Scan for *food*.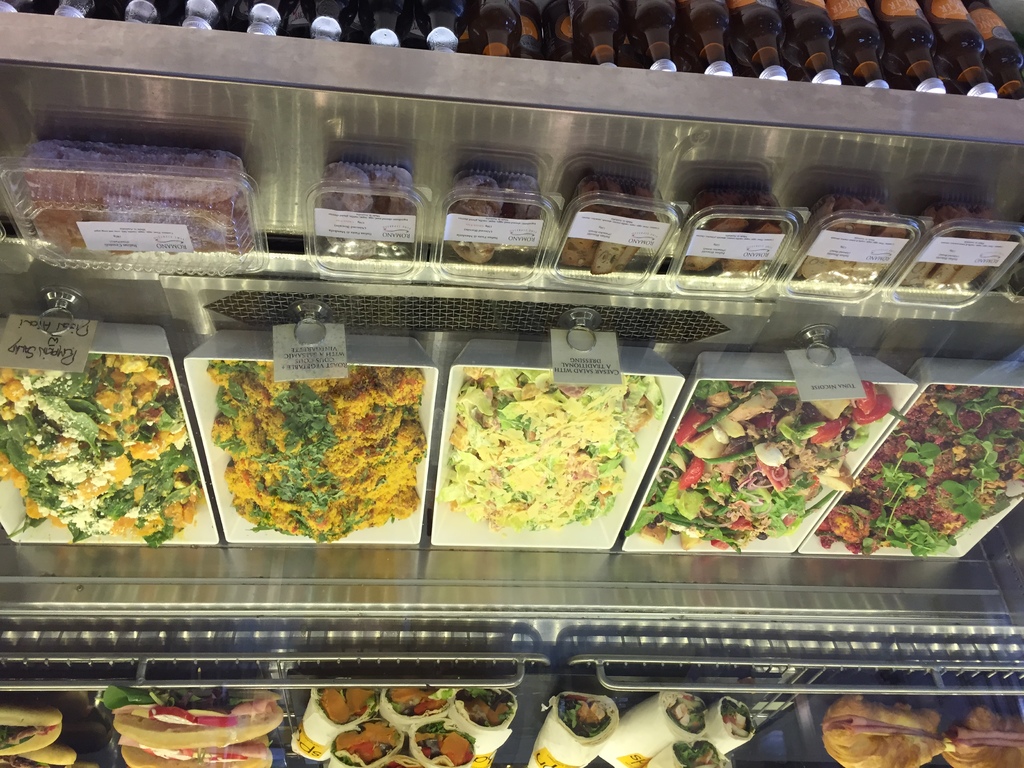
Scan result: <bbox>943, 706, 1023, 767</bbox>.
